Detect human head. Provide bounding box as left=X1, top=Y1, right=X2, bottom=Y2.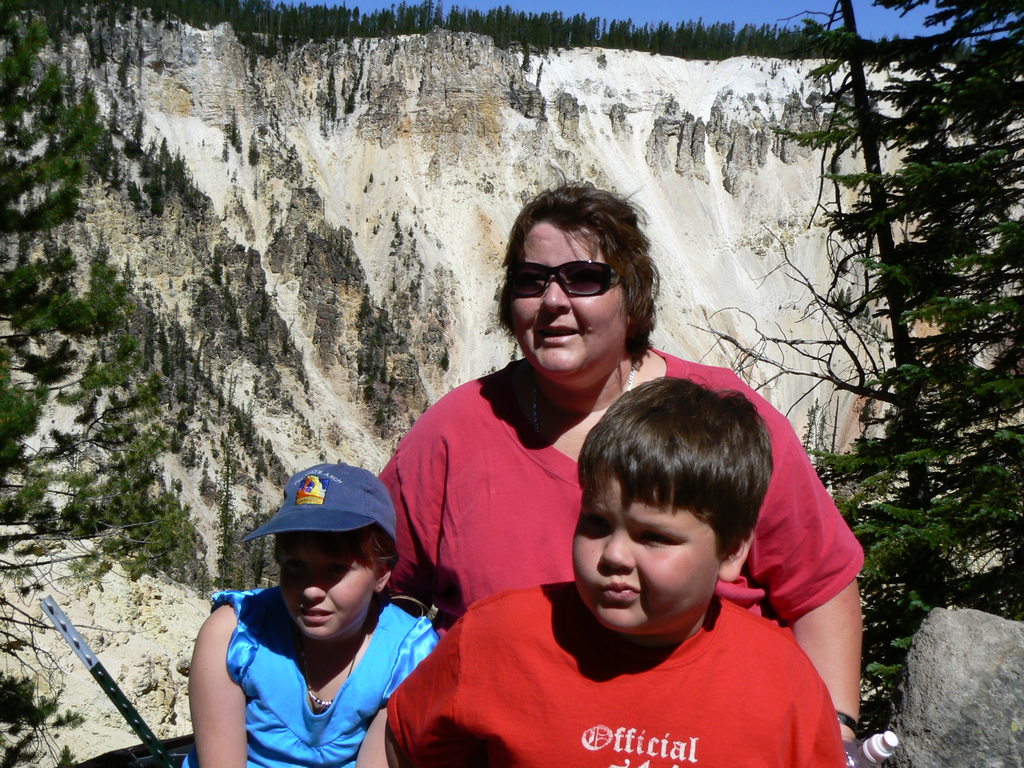
left=238, top=462, right=401, bottom=644.
